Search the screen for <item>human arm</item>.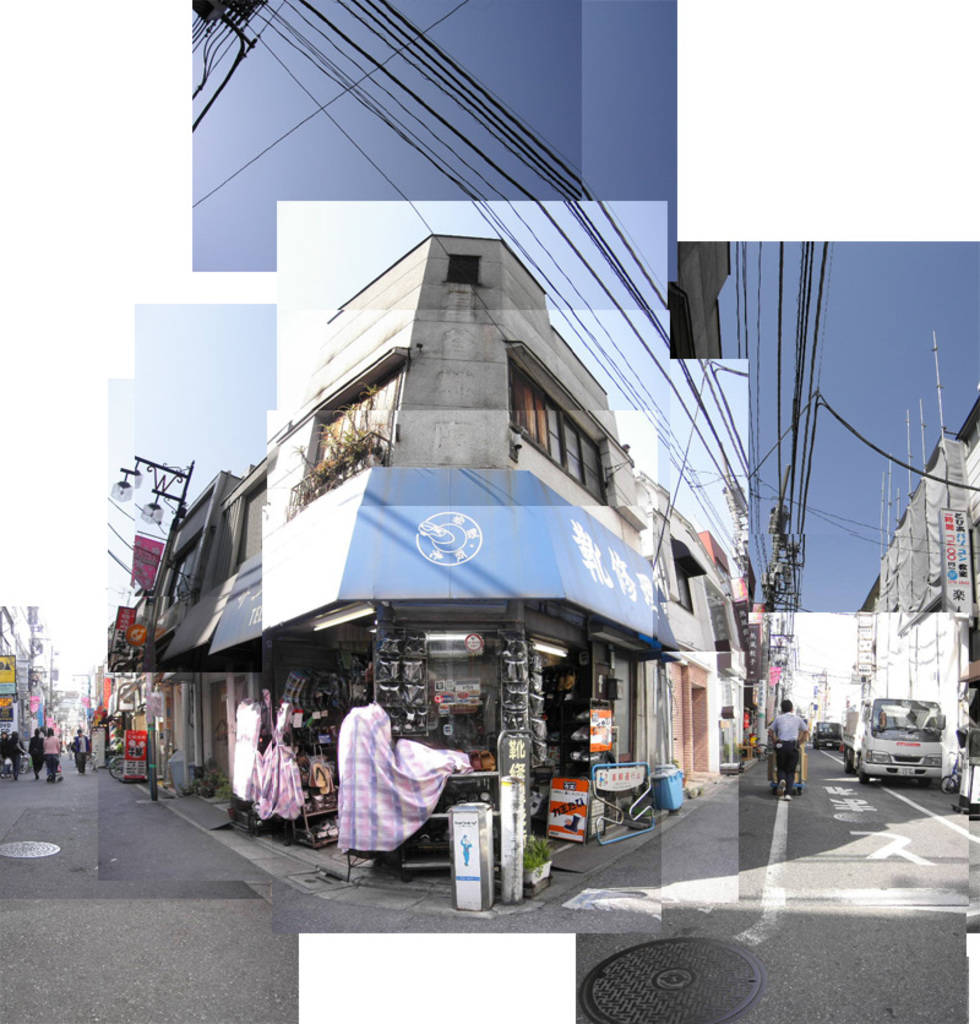
Found at region(40, 737, 44, 750).
